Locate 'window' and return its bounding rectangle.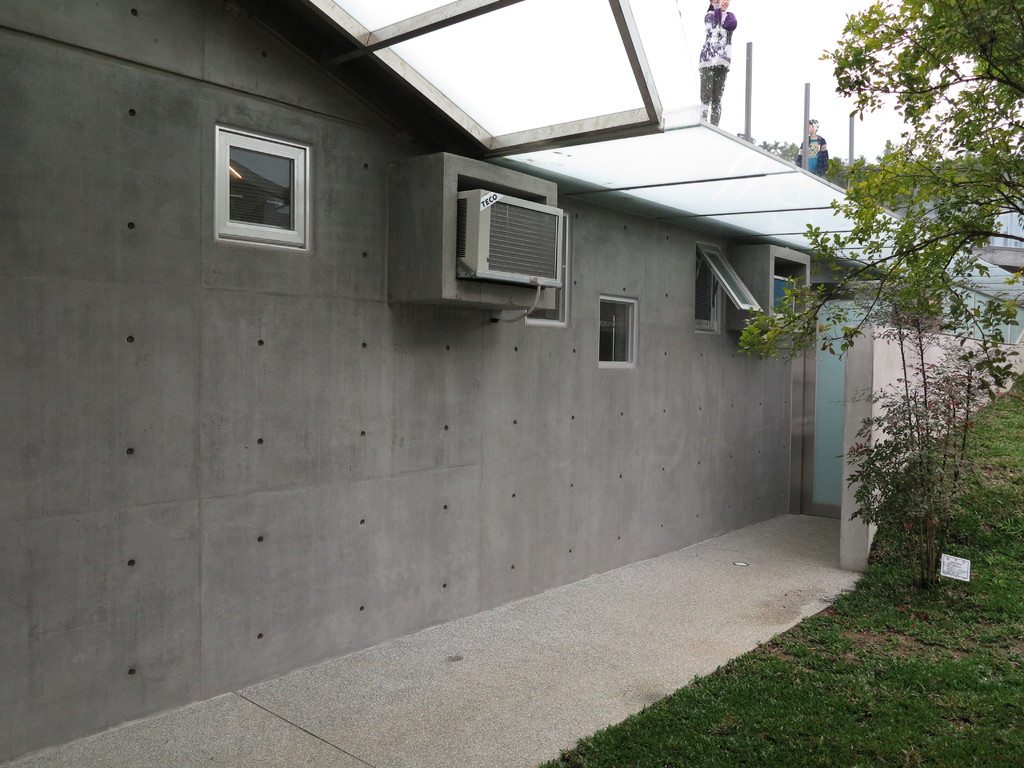
(x1=696, y1=244, x2=767, y2=324).
